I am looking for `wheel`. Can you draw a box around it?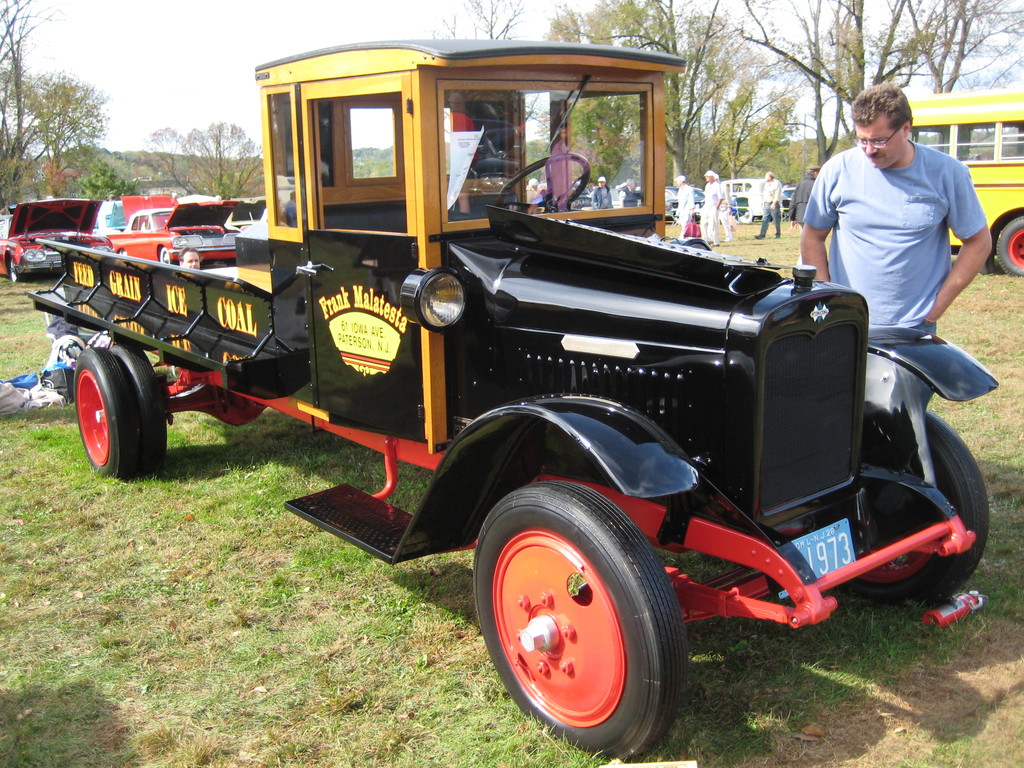
Sure, the bounding box is [left=71, top=341, right=166, bottom=479].
